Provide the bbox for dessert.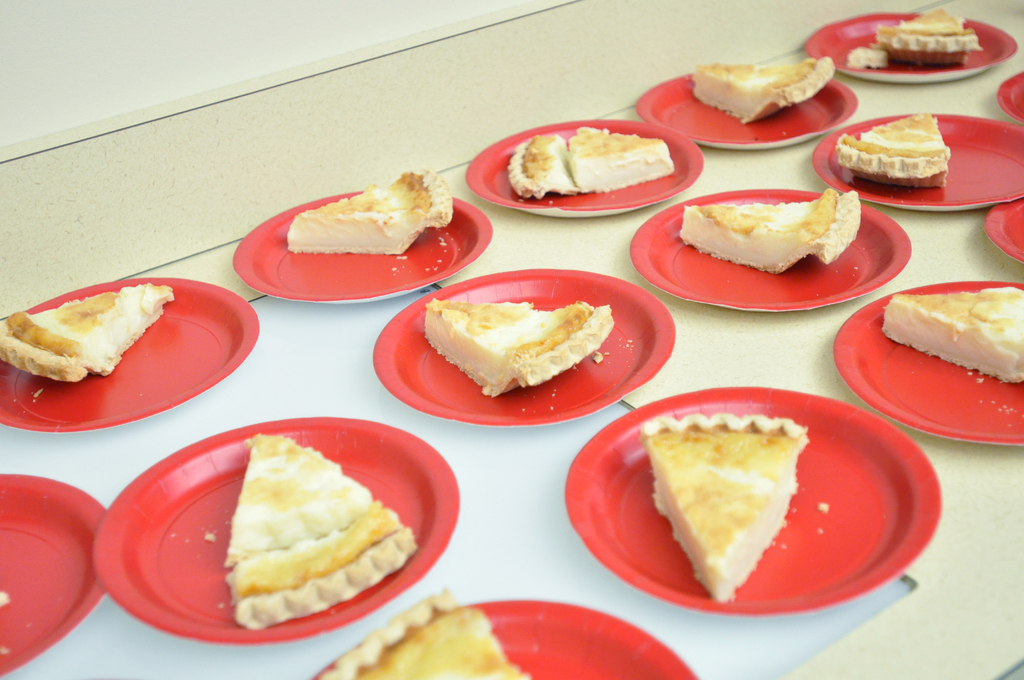
<box>877,282,1023,382</box>.
